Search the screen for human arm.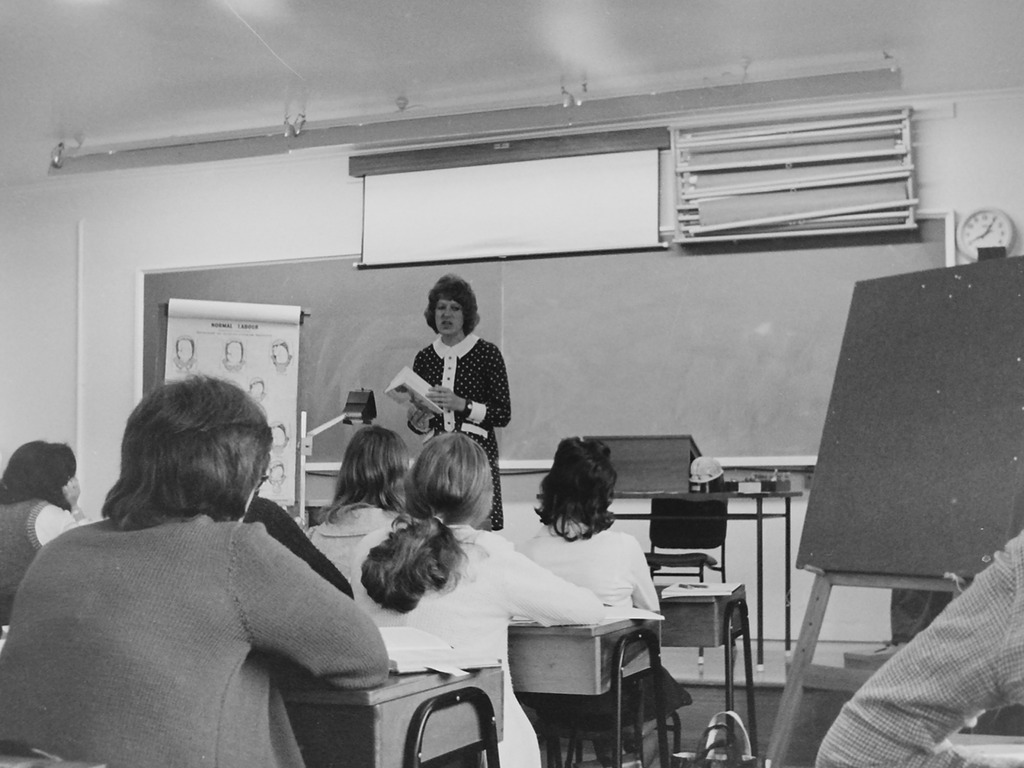
Found at Rect(801, 534, 1023, 767).
